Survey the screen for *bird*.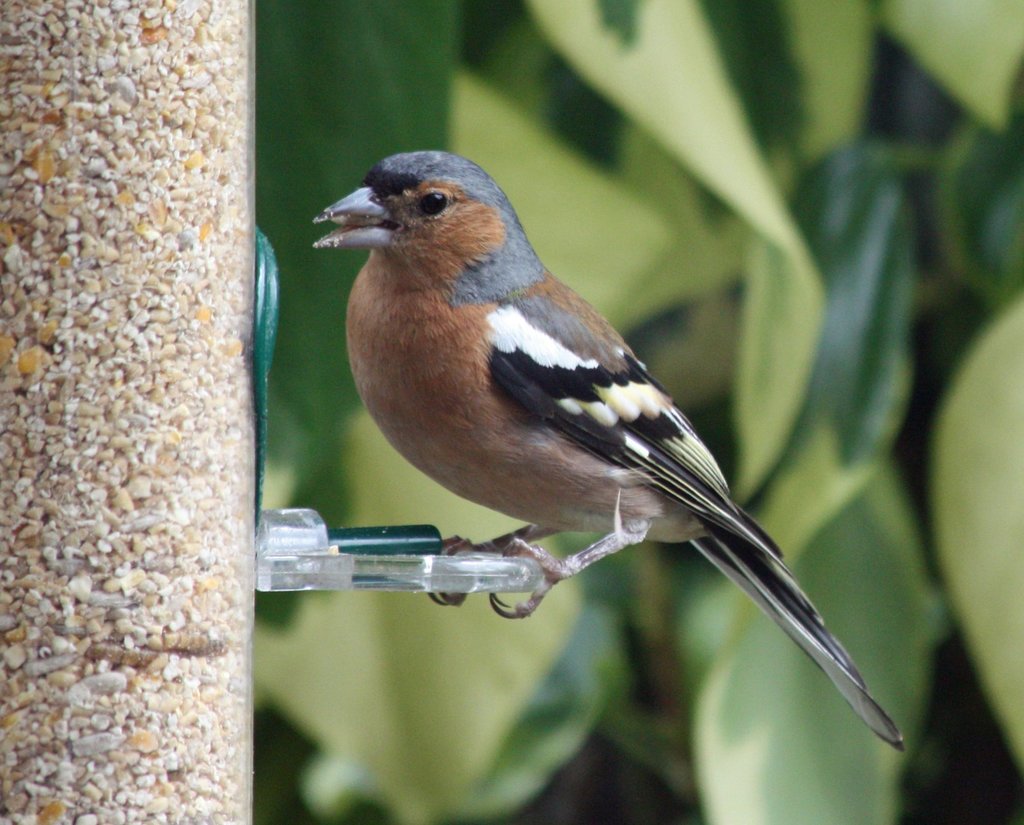
Survey found: {"x1": 314, "y1": 177, "x2": 909, "y2": 698}.
